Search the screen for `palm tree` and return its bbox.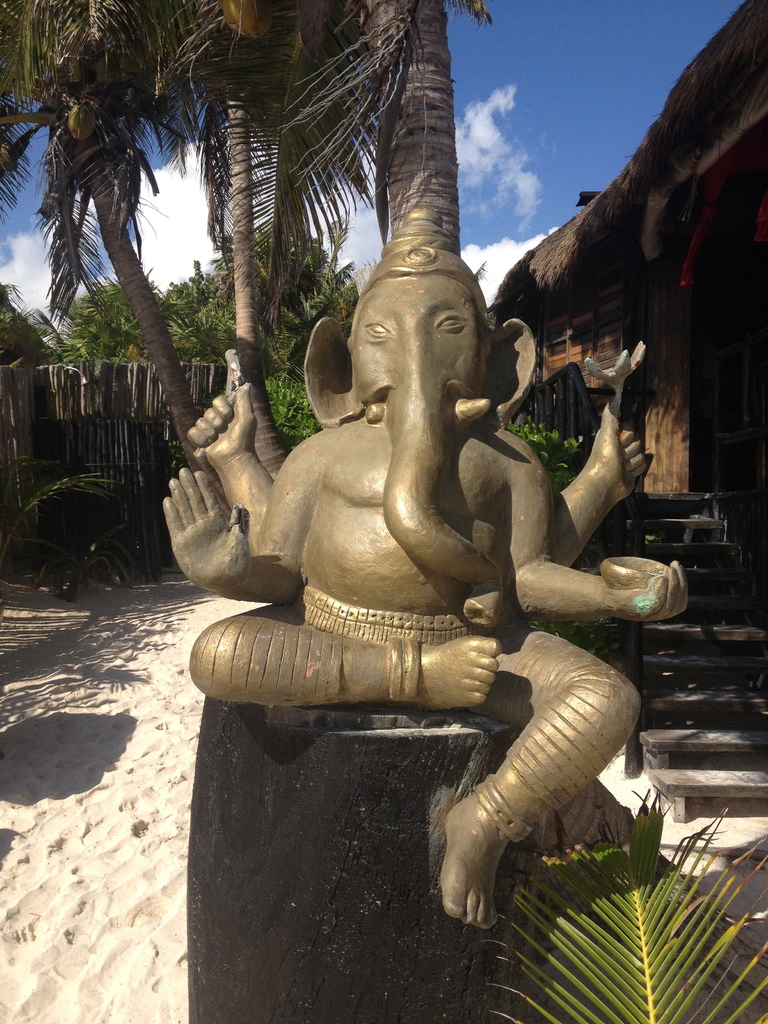
Found: 0/0/204/481.
